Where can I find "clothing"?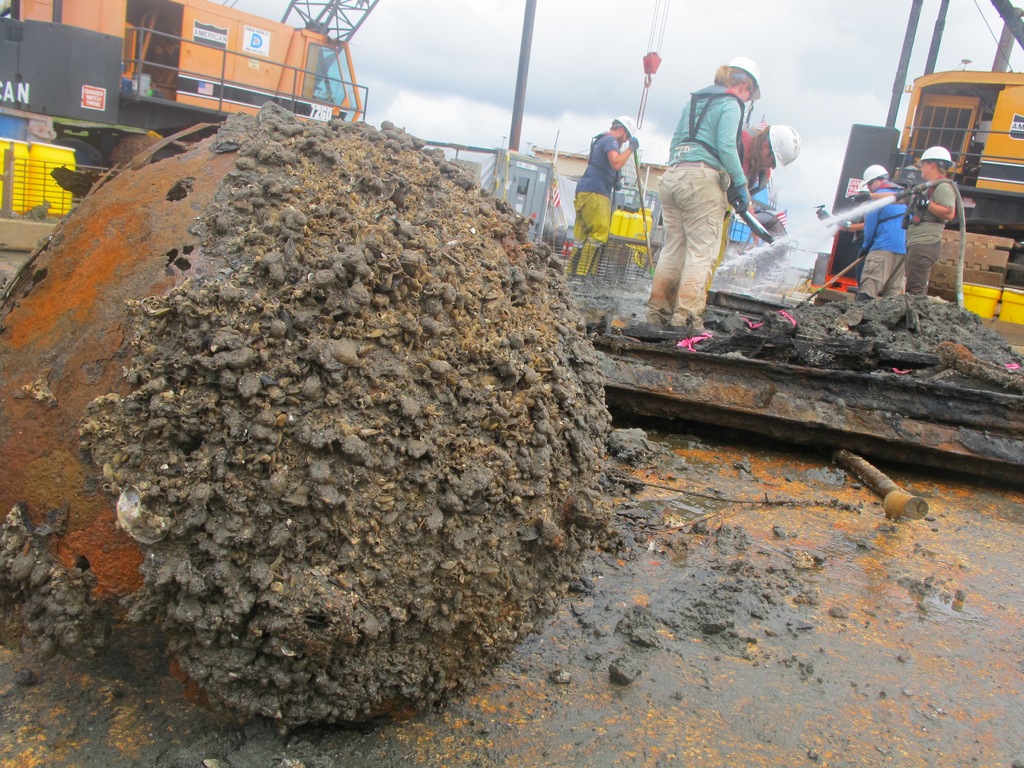
You can find it at (x1=657, y1=70, x2=769, y2=314).
